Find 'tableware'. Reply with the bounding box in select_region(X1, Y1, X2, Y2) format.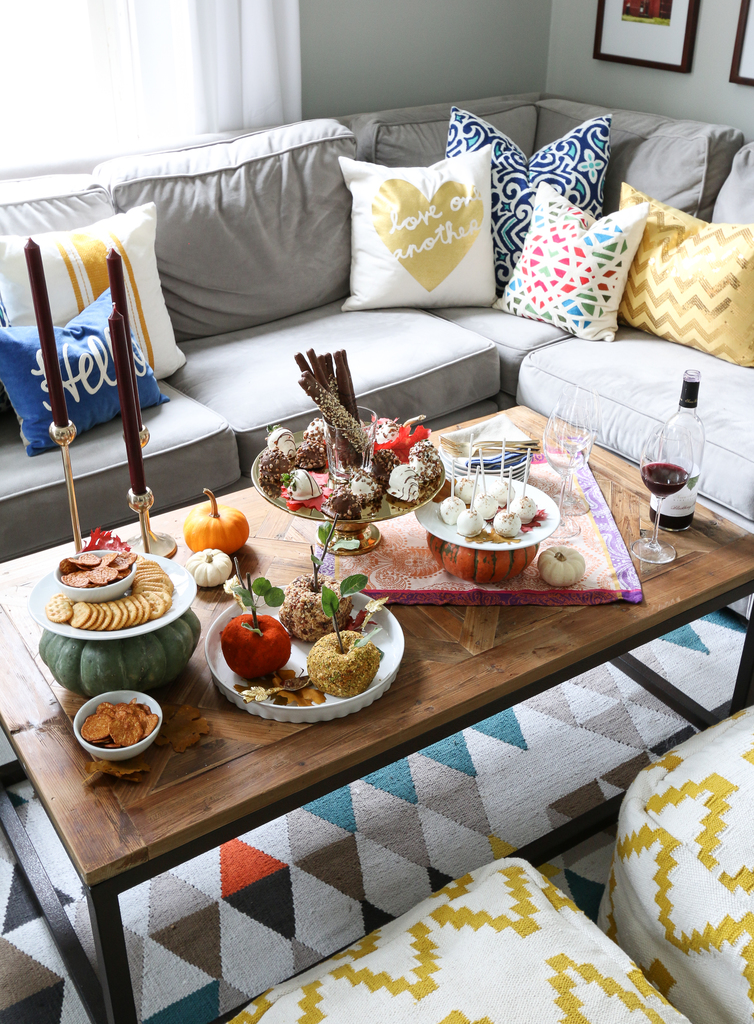
select_region(540, 400, 586, 519).
